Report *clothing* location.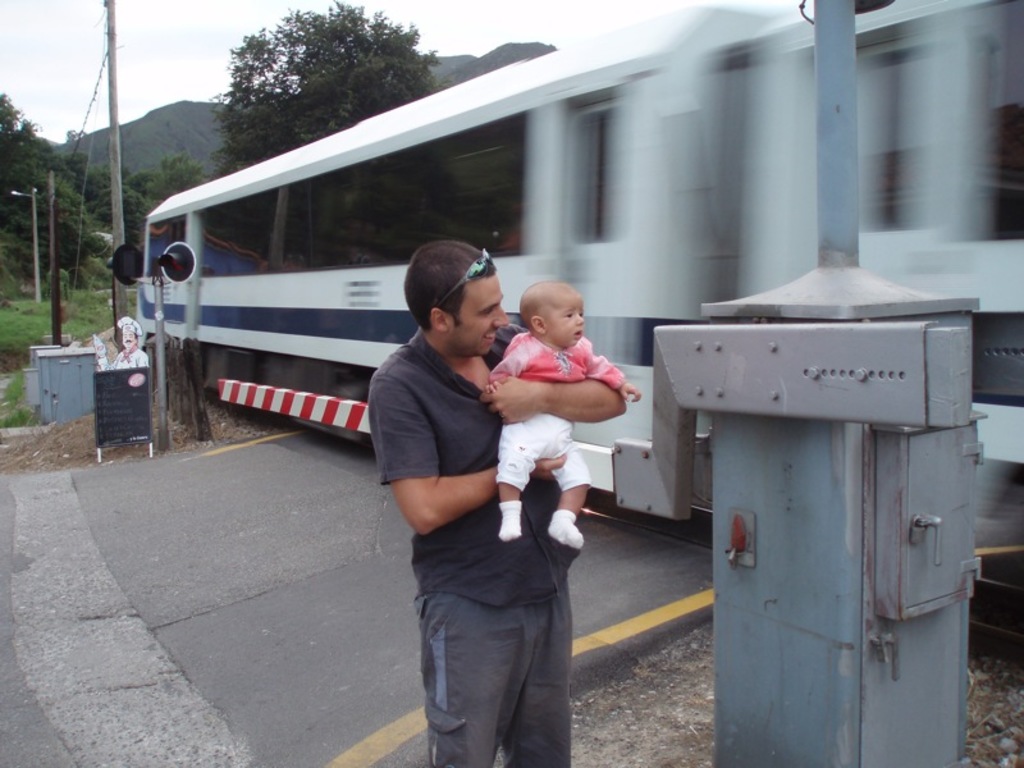
Report: pyautogui.locateOnScreen(383, 282, 604, 723).
